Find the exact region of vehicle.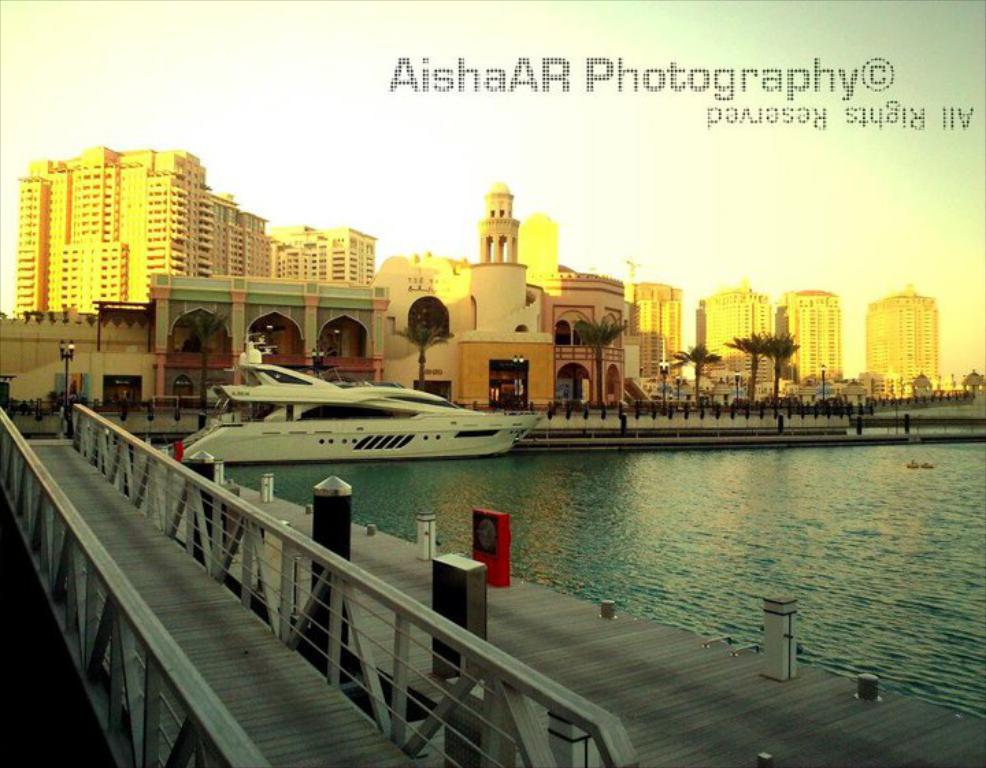
Exact region: locate(162, 371, 549, 474).
